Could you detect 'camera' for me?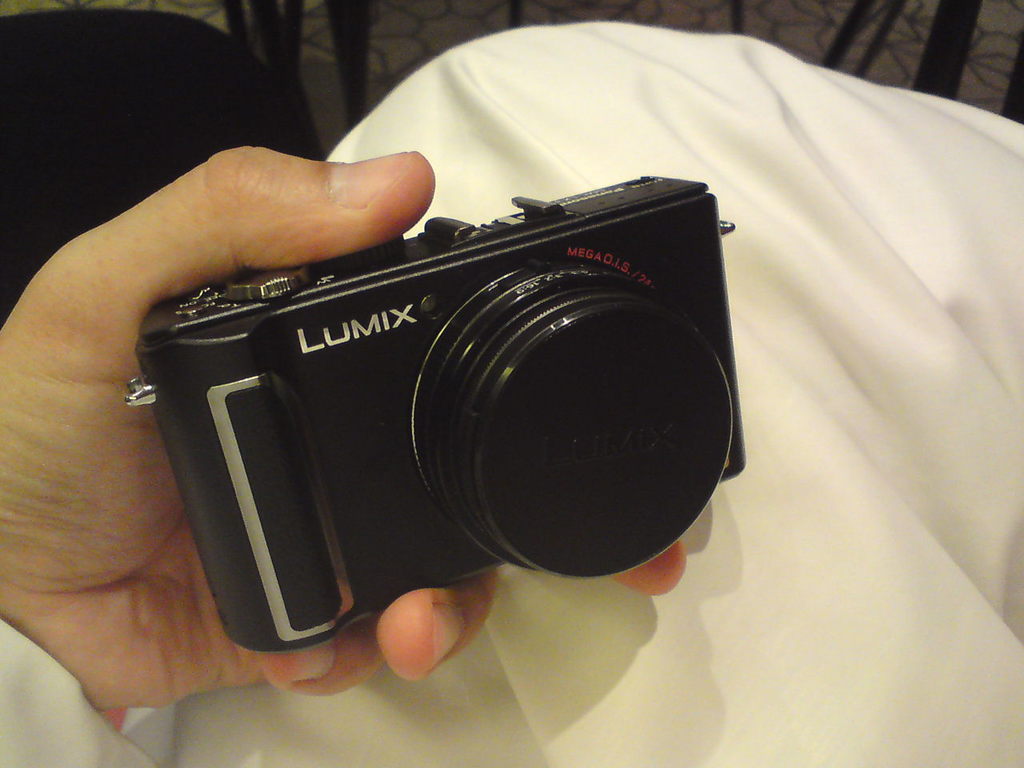
Detection result: [127,154,730,653].
